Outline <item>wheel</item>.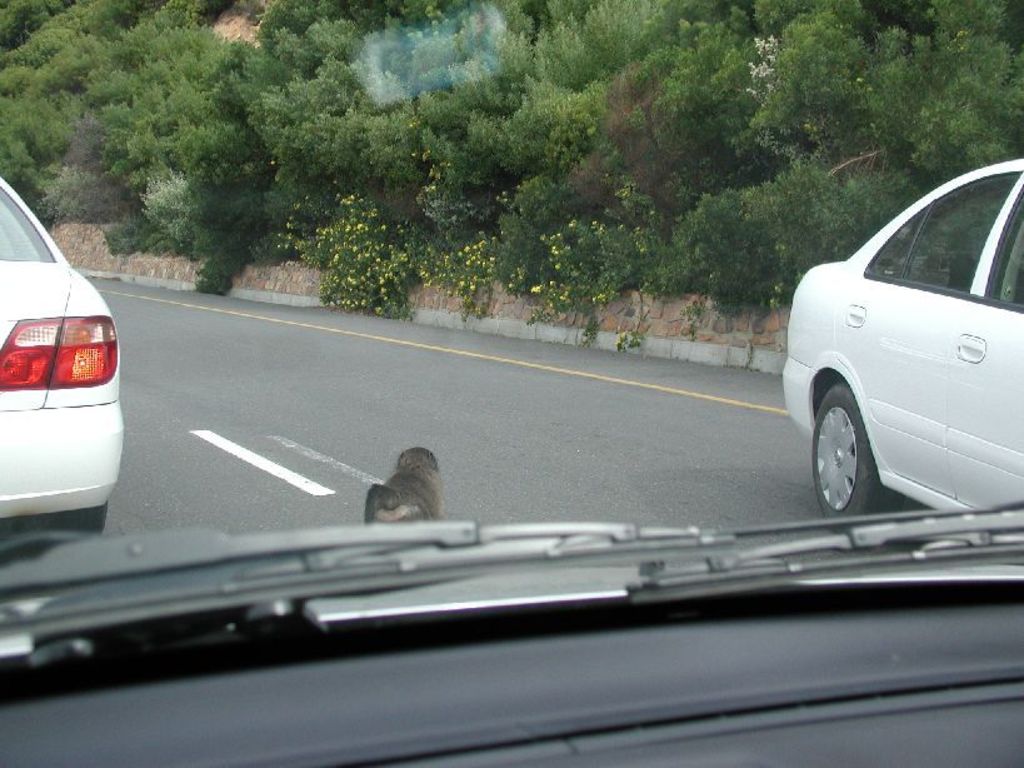
Outline: {"left": 24, "top": 502, "right": 109, "bottom": 538}.
